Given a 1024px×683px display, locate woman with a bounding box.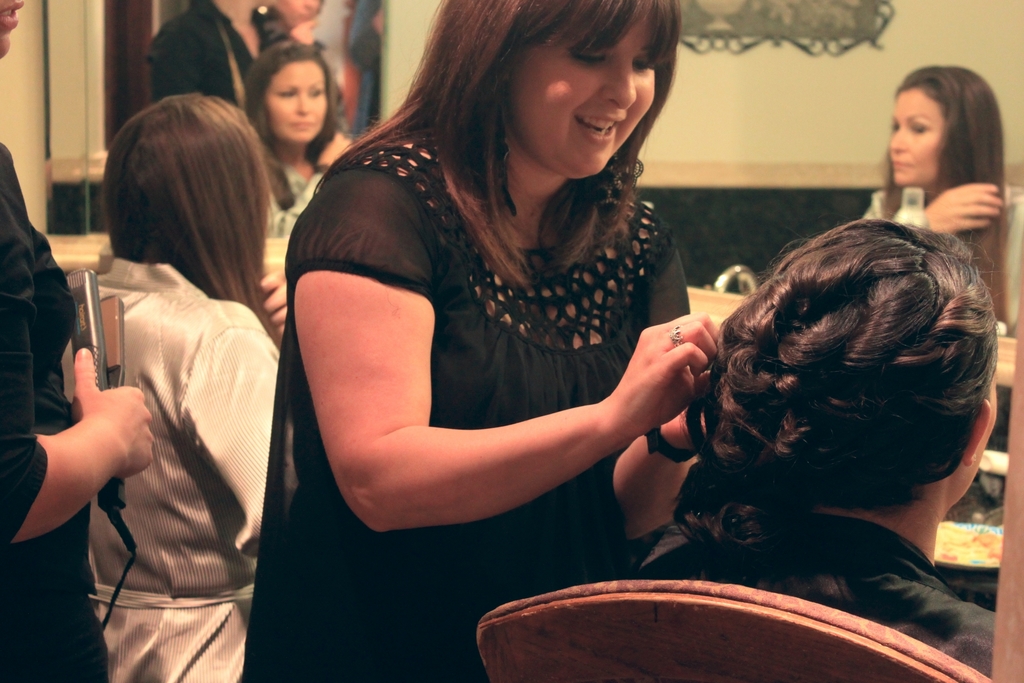
Located: [0,0,156,682].
